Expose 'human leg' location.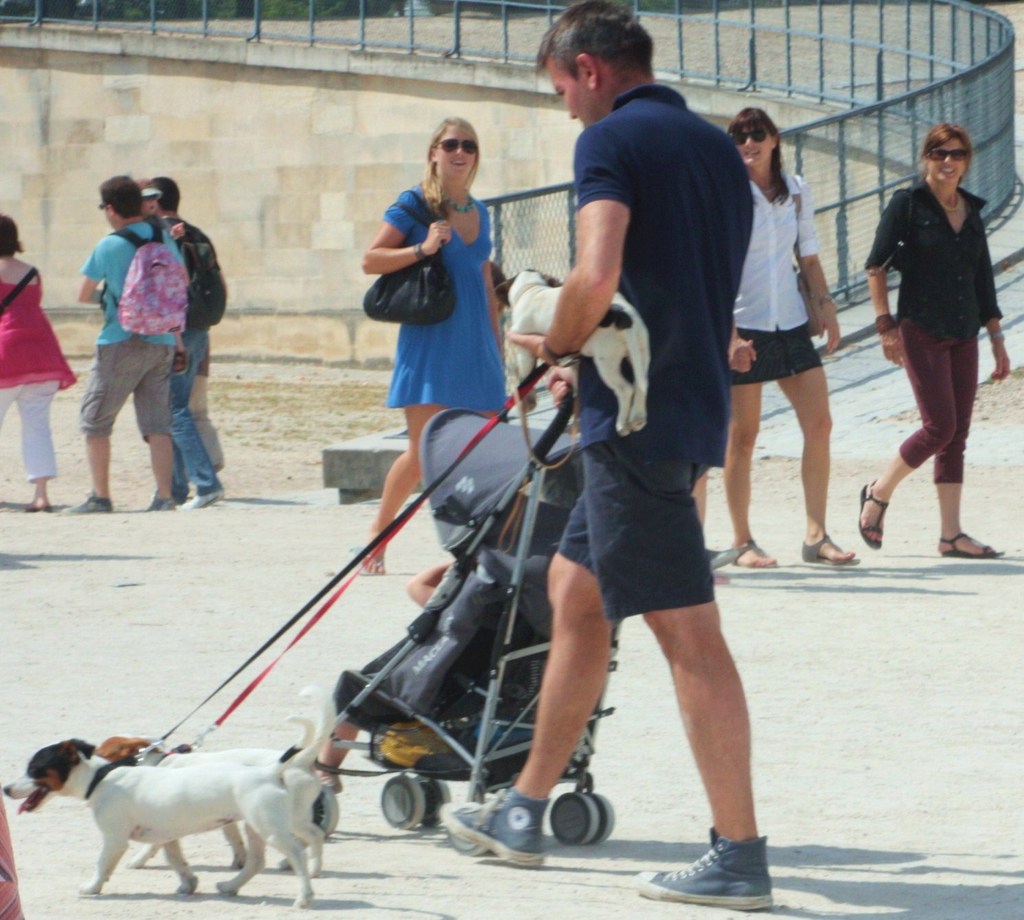
Exposed at <region>74, 313, 166, 513</region>.
